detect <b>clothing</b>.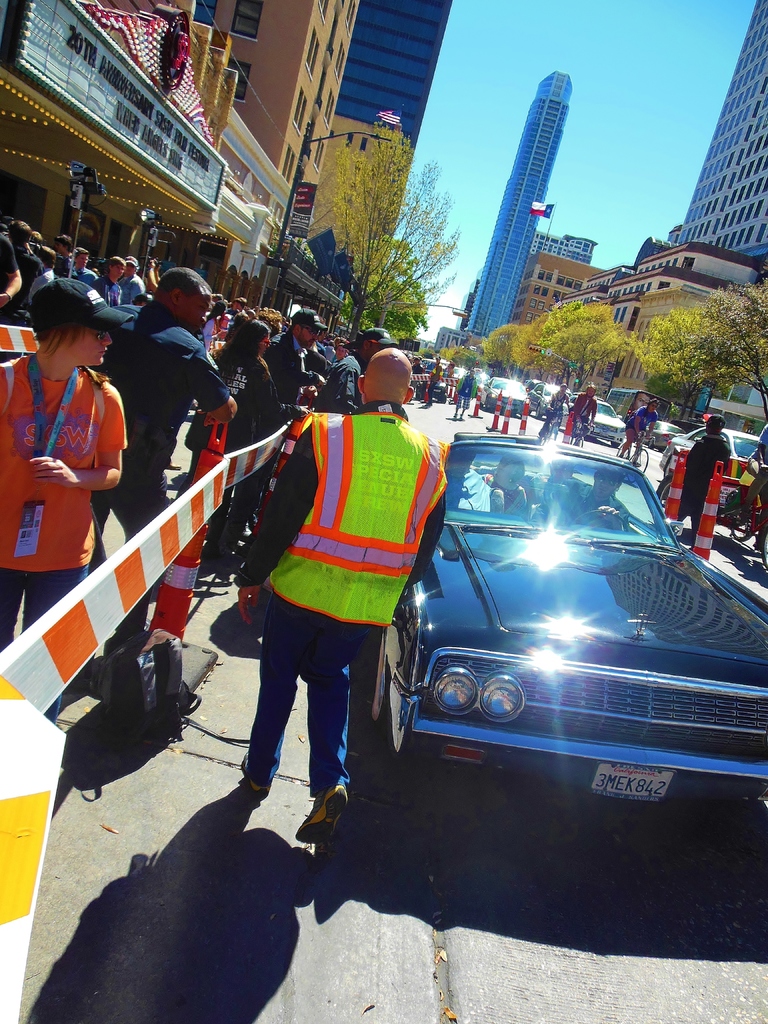
Detected at {"left": 563, "top": 385, "right": 595, "bottom": 438}.
